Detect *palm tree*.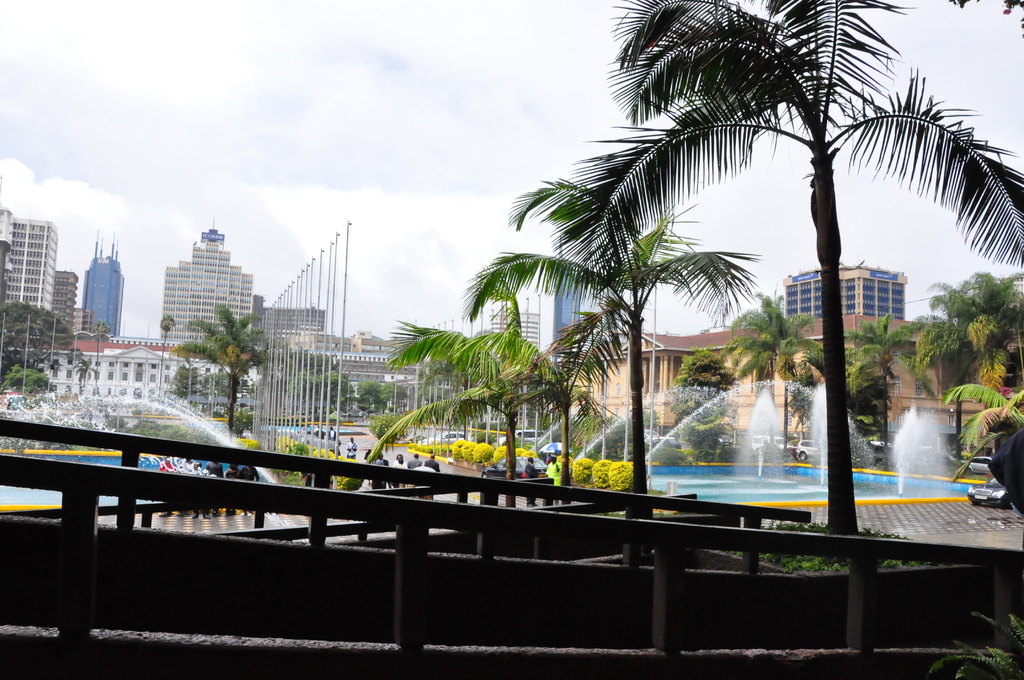
Detected at locate(428, 330, 566, 500).
